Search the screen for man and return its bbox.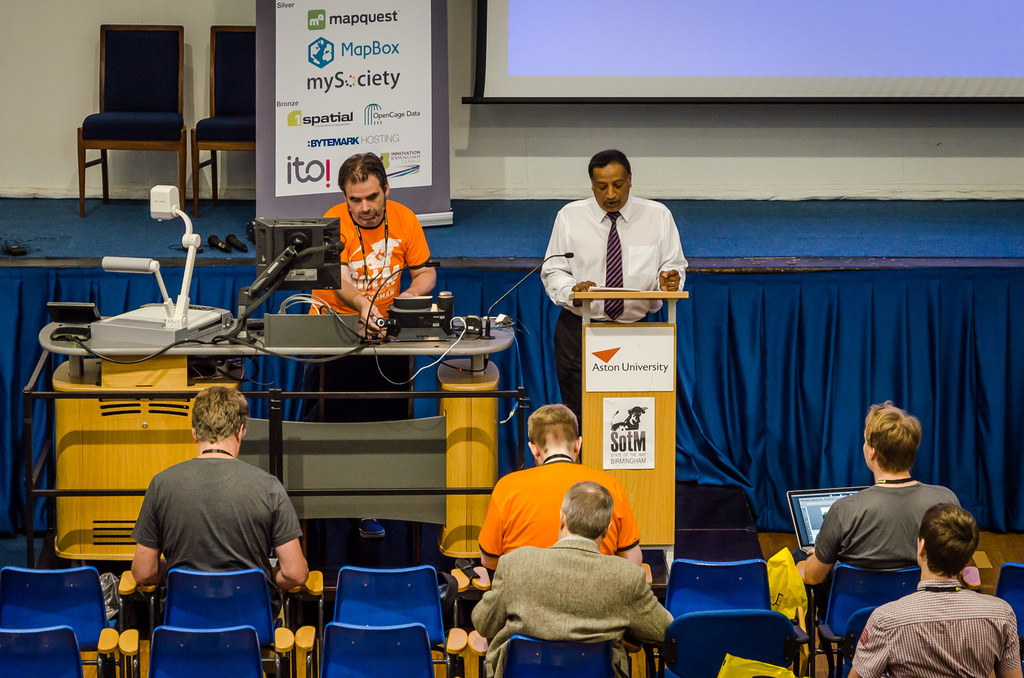
Found: (left=116, top=400, right=303, bottom=649).
